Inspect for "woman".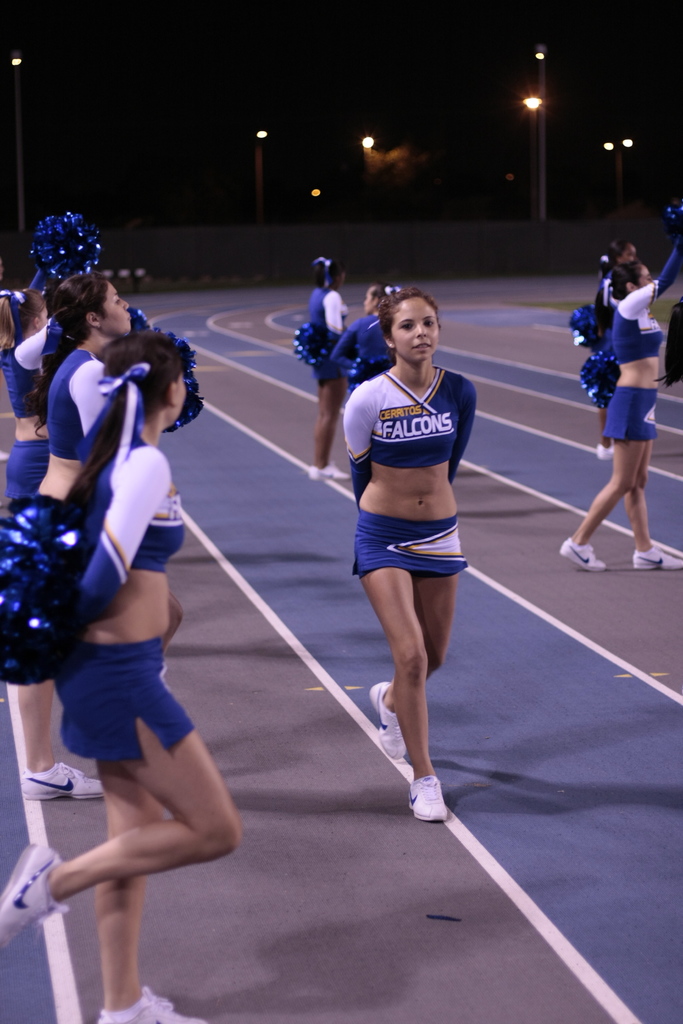
Inspection: locate(4, 335, 244, 1023).
